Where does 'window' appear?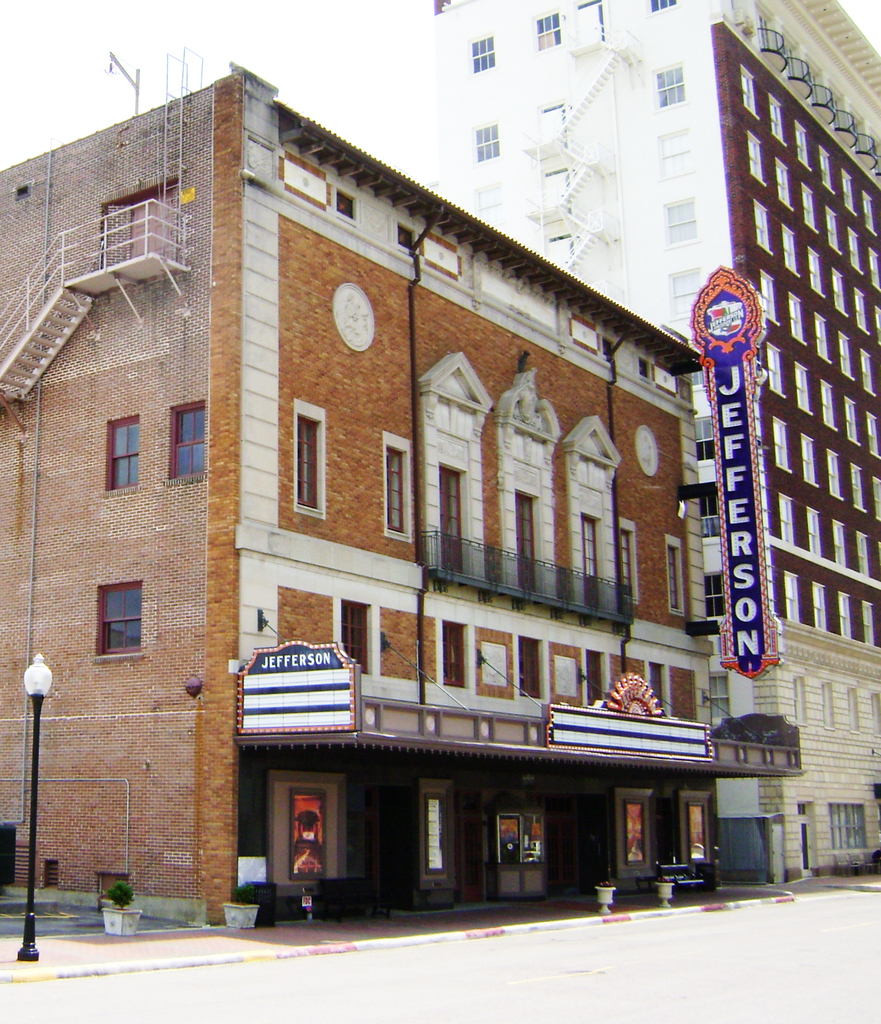
Appears at {"x1": 873, "y1": 478, "x2": 880, "y2": 518}.
